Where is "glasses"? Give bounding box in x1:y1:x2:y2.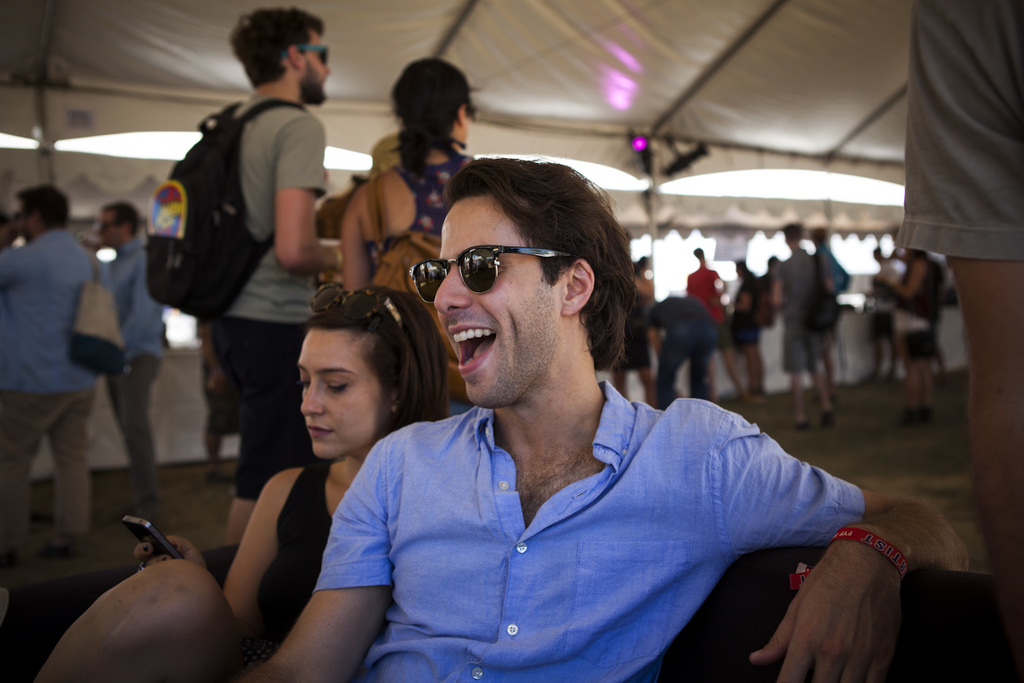
95:215:122:229.
